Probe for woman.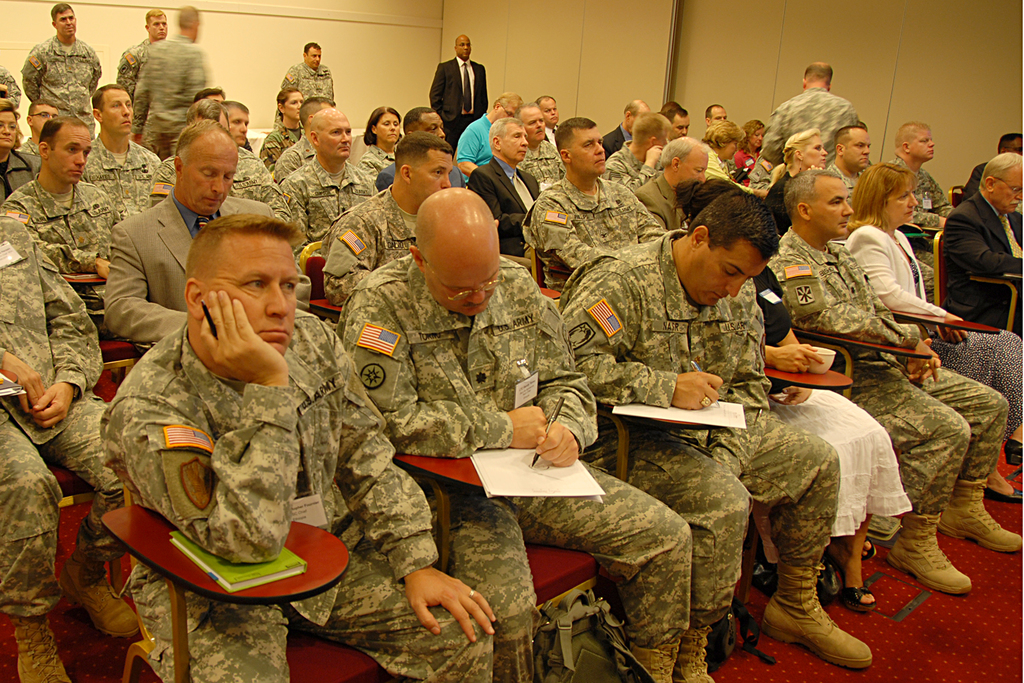
Probe result: BBox(842, 170, 1020, 488).
